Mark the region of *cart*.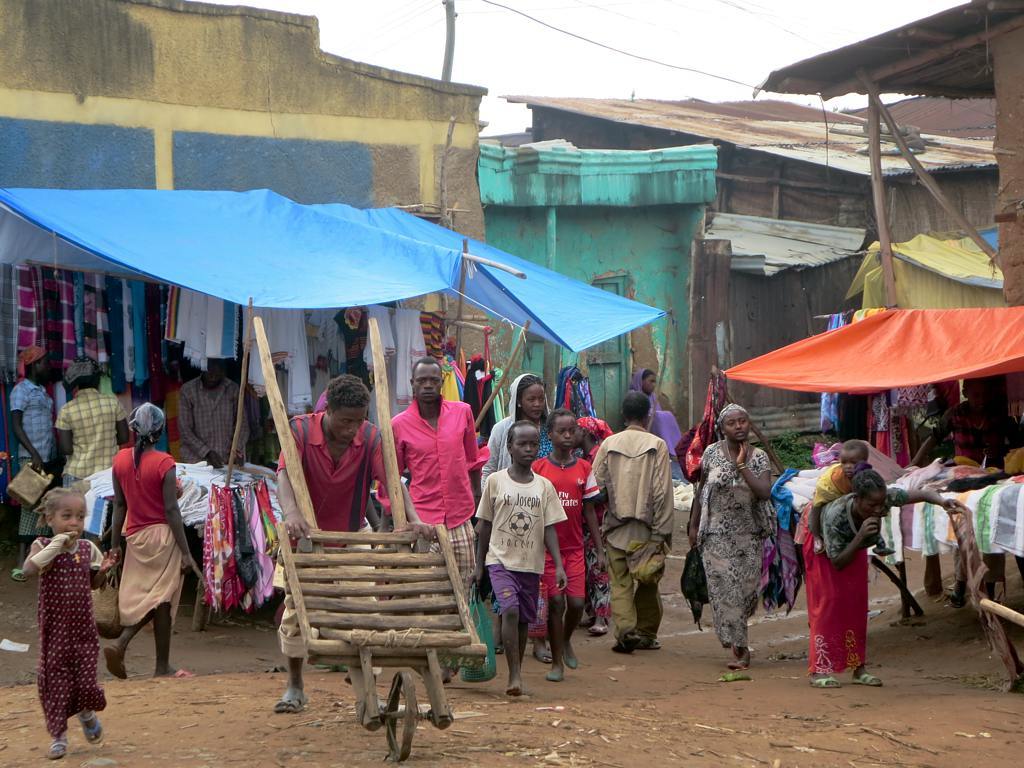
Region: 249, 313, 491, 762.
